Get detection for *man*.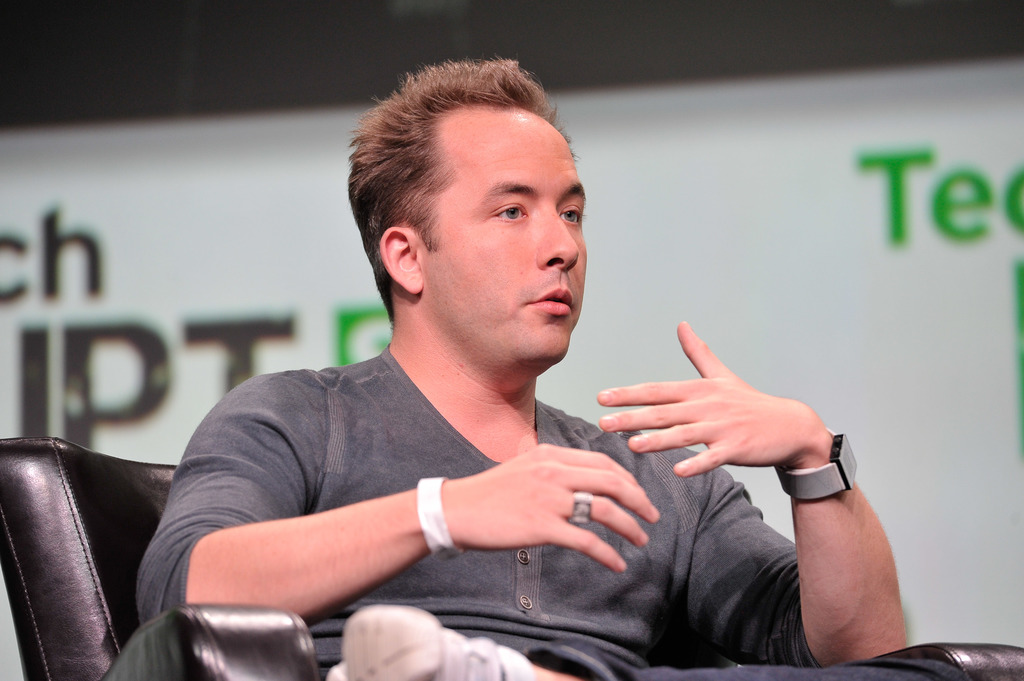
Detection: crop(140, 50, 913, 680).
